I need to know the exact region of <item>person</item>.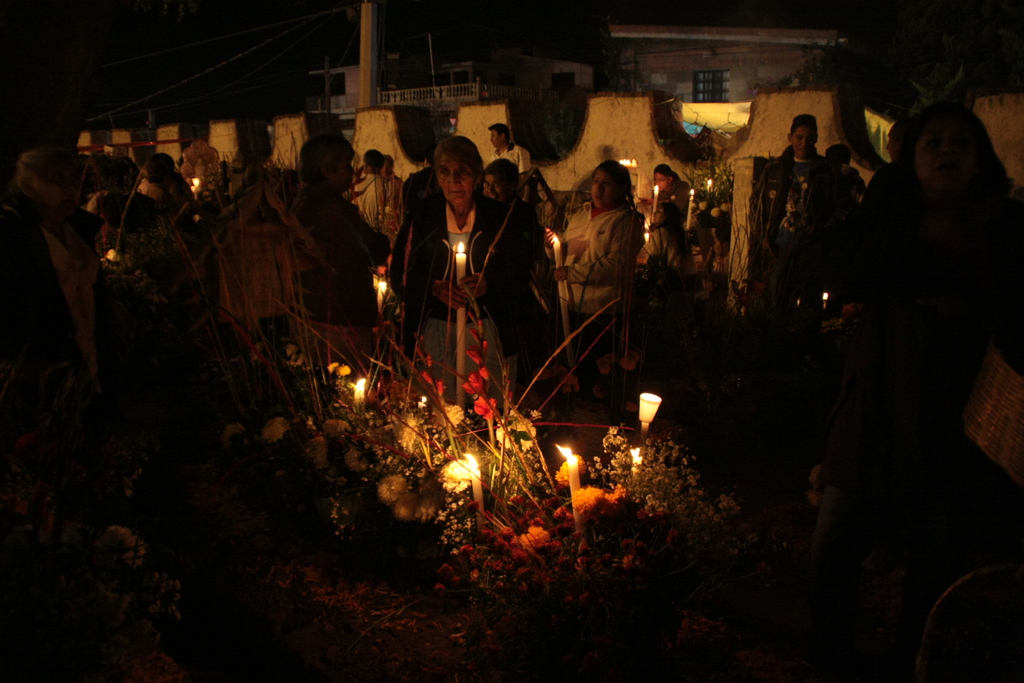
Region: box=[349, 147, 401, 250].
